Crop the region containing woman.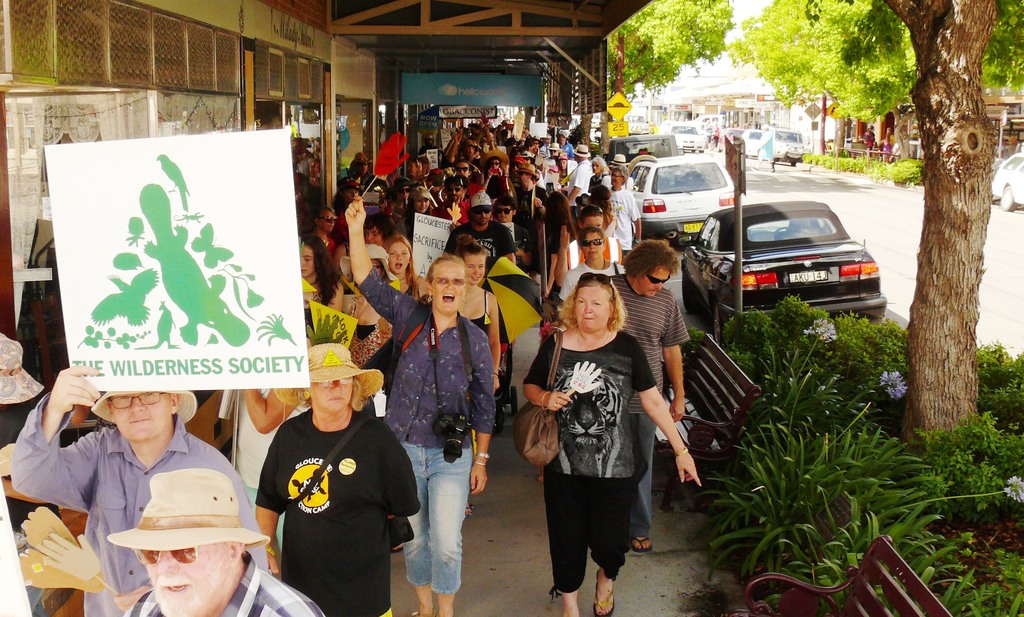
Crop region: {"x1": 557, "y1": 224, "x2": 628, "y2": 304}.
